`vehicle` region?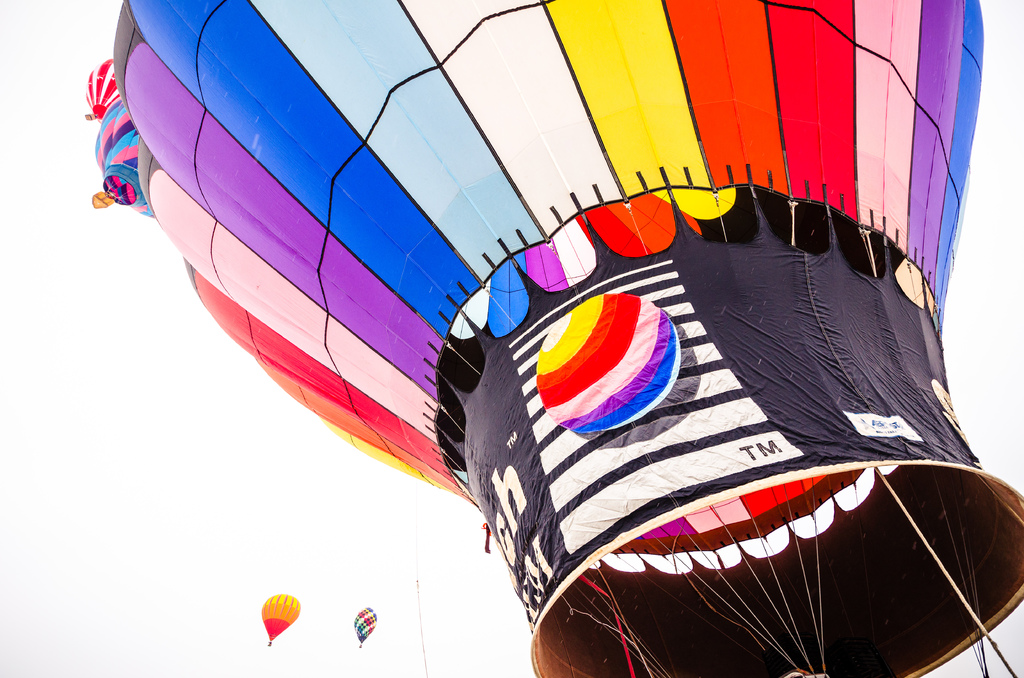
left=262, top=590, right=304, bottom=648
